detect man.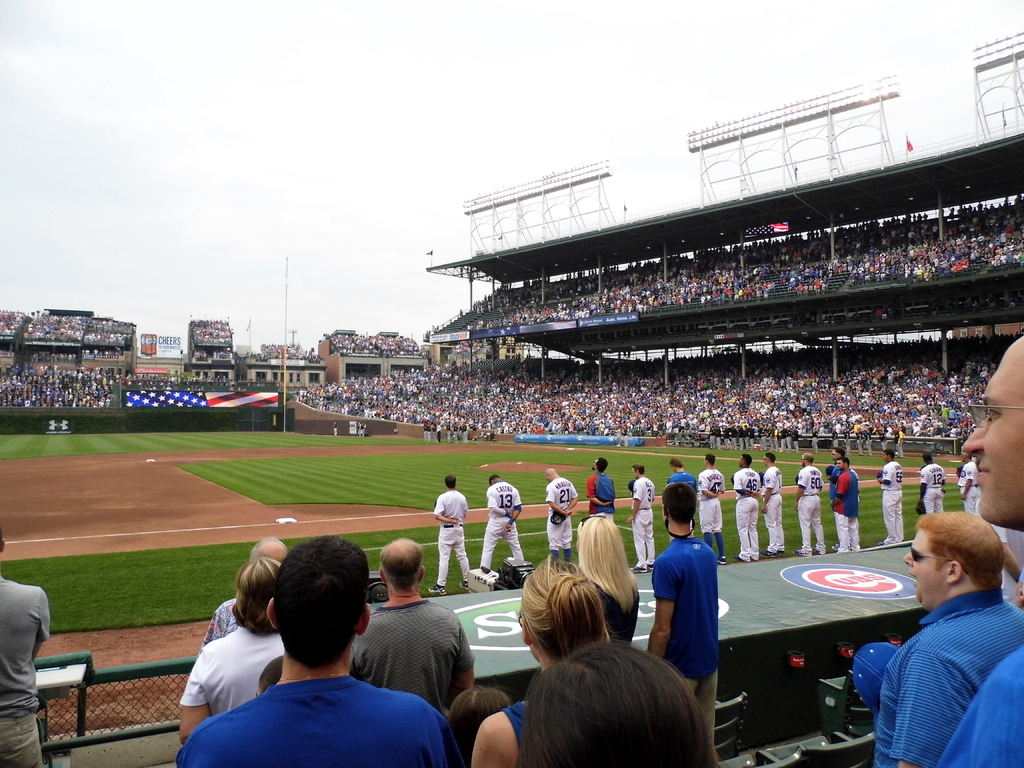
Detected at left=349, top=536, right=475, bottom=715.
